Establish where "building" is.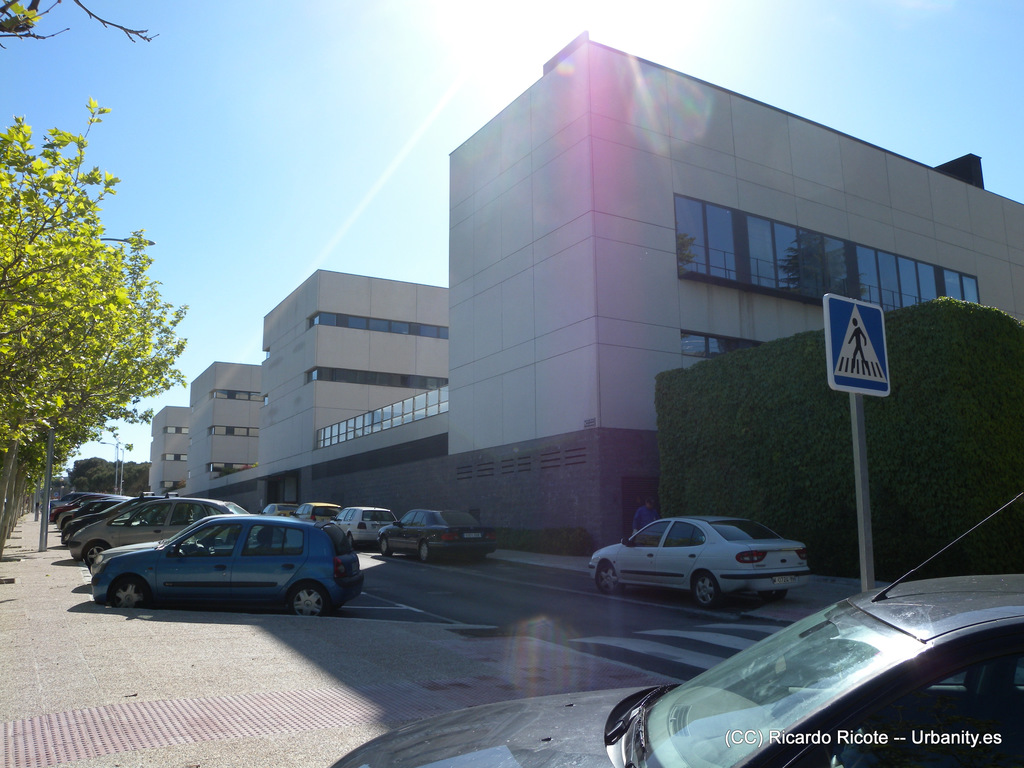
Established at pyautogui.locateOnScreen(191, 362, 260, 515).
